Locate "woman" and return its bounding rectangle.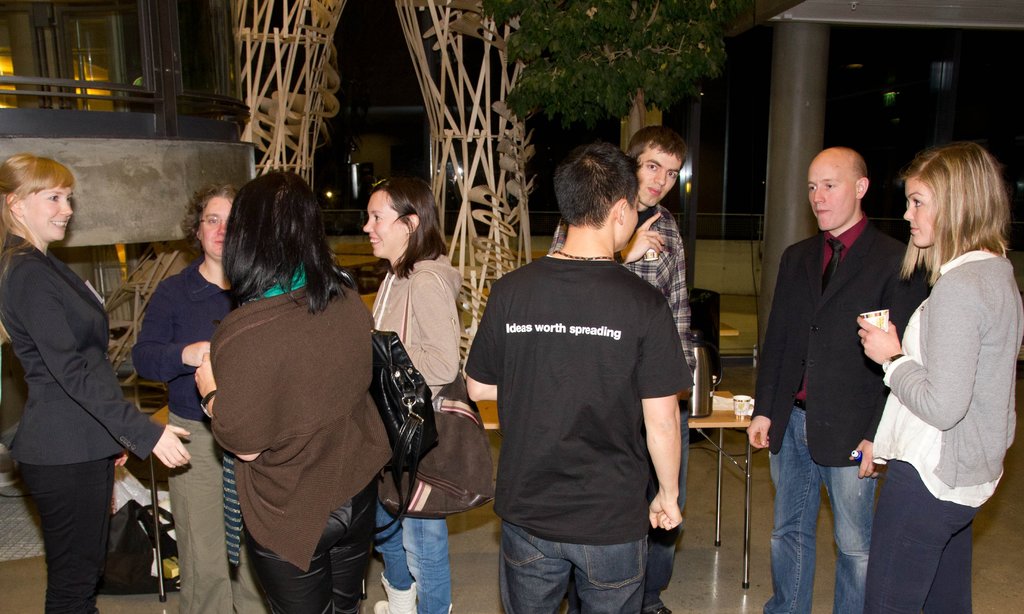
358,178,470,613.
